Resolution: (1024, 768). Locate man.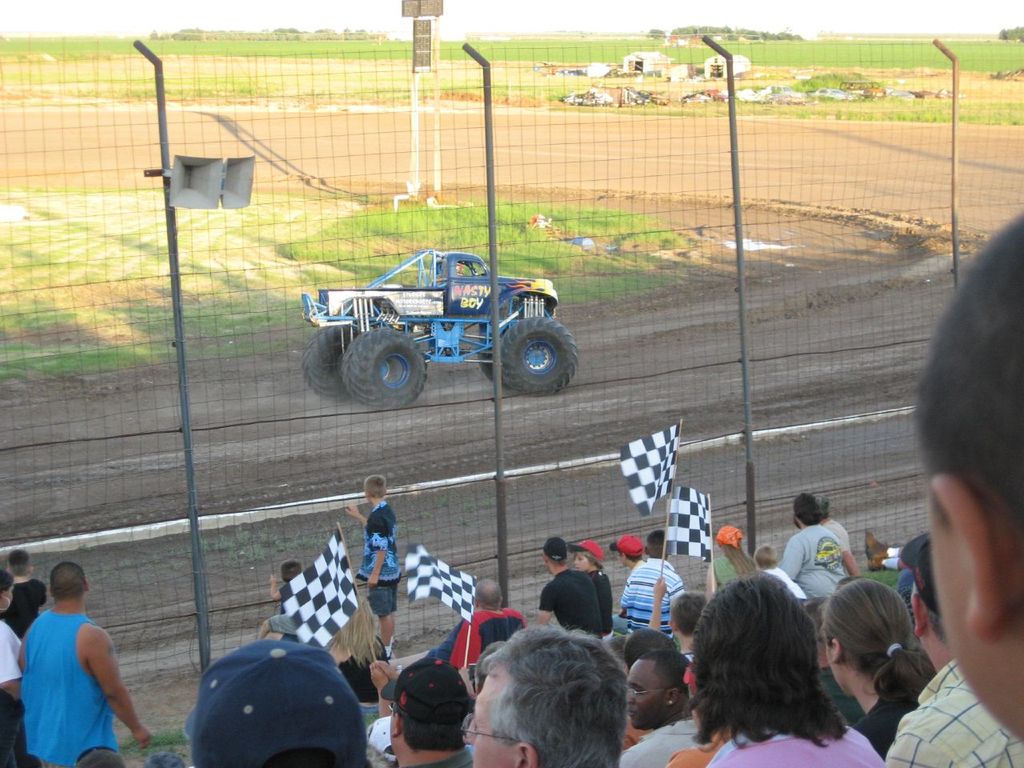
bbox=[463, 626, 626, 767].
